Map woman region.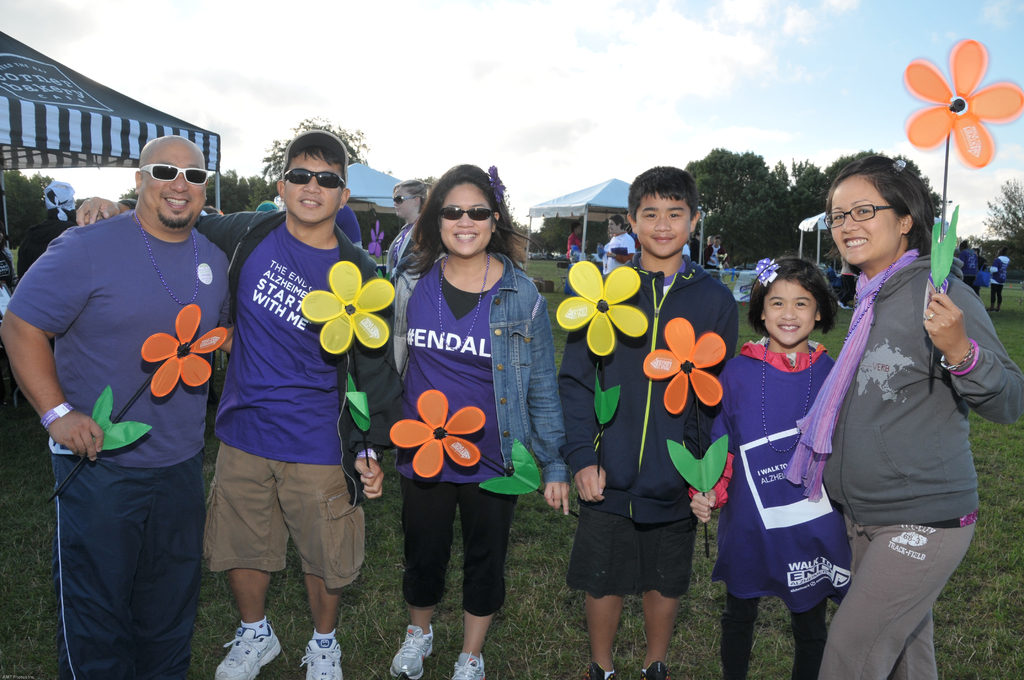
Mapped to <box>805,134,997,679</box>.
